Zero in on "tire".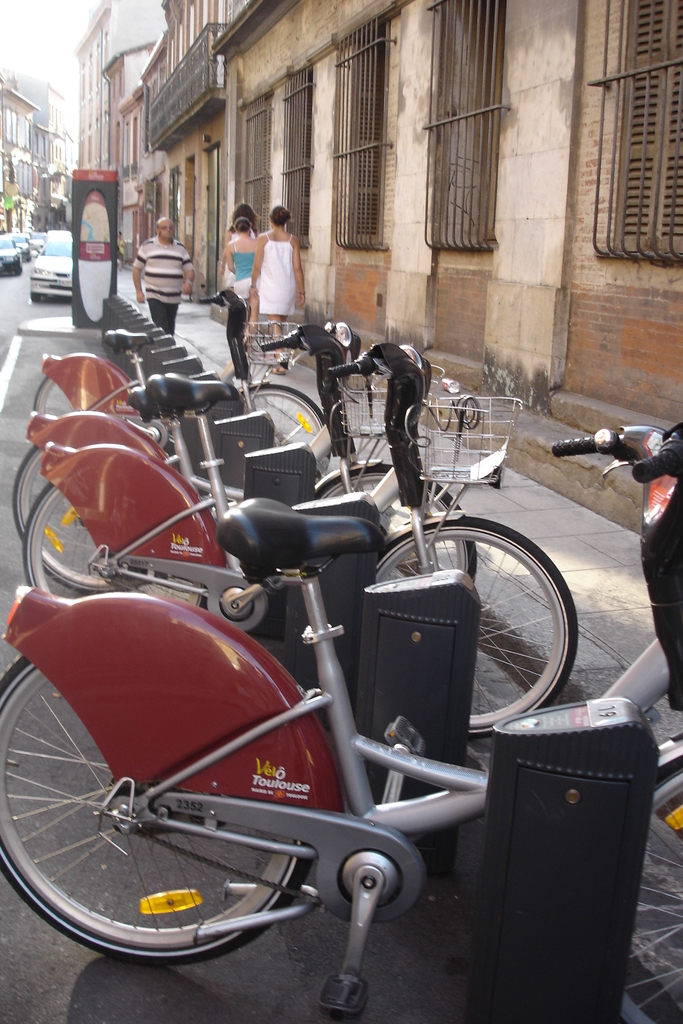
Zeroed in: x1=9, y1=262, x2=23, y2=279.
